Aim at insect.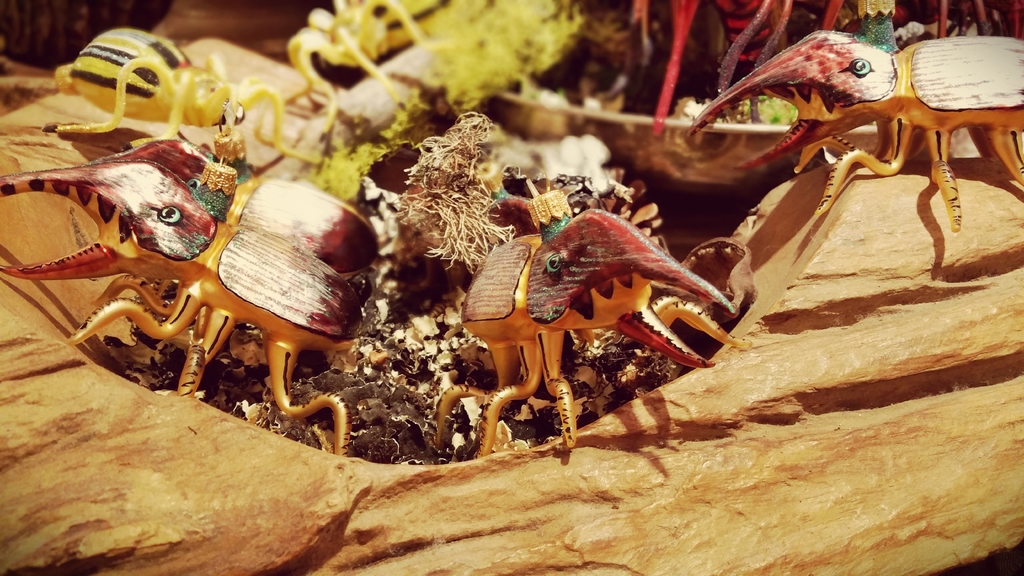
Aimed at [left=430, top=190, right=752, bottom=461].
